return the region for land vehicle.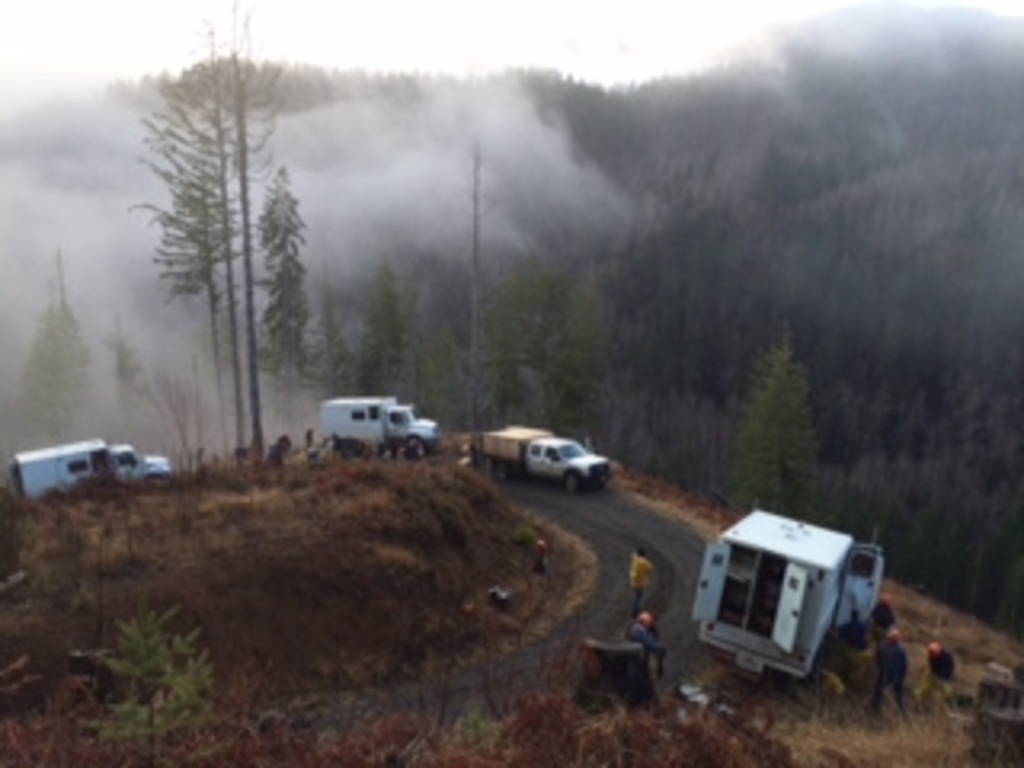
x1=678, y1=509, x2=893, y2=704.
